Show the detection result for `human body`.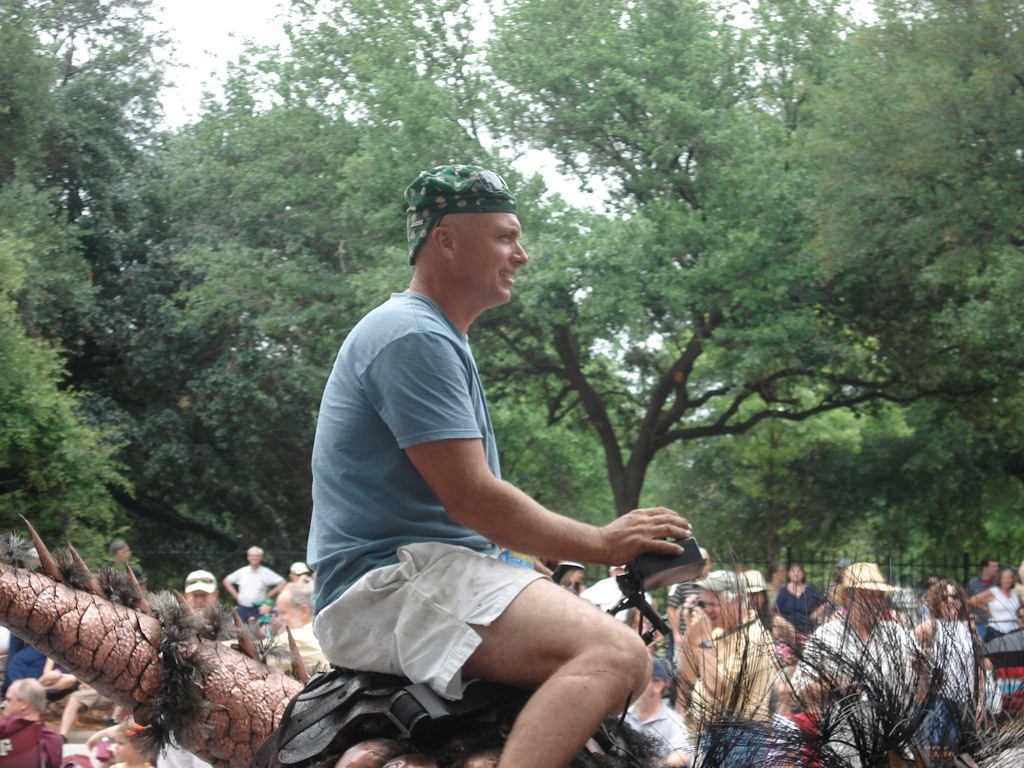
crop(269, 177, 746, 767).
